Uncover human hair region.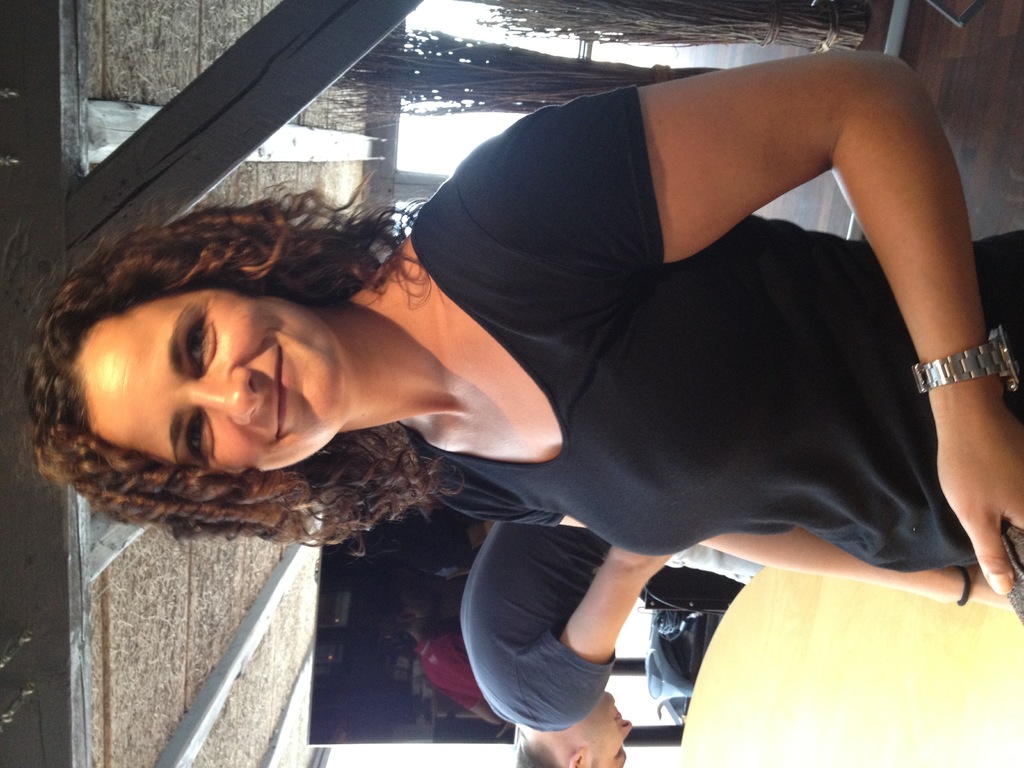
Uncovered: box(511, 728, 562, 767).
